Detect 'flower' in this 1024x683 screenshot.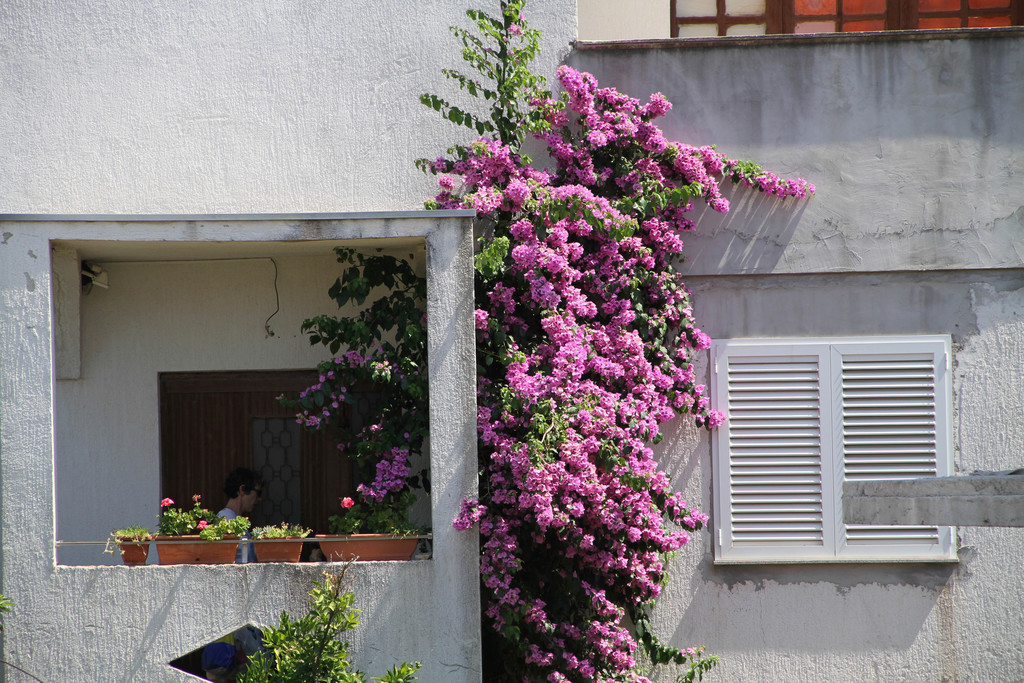
Detection: (340,493,357,511).
